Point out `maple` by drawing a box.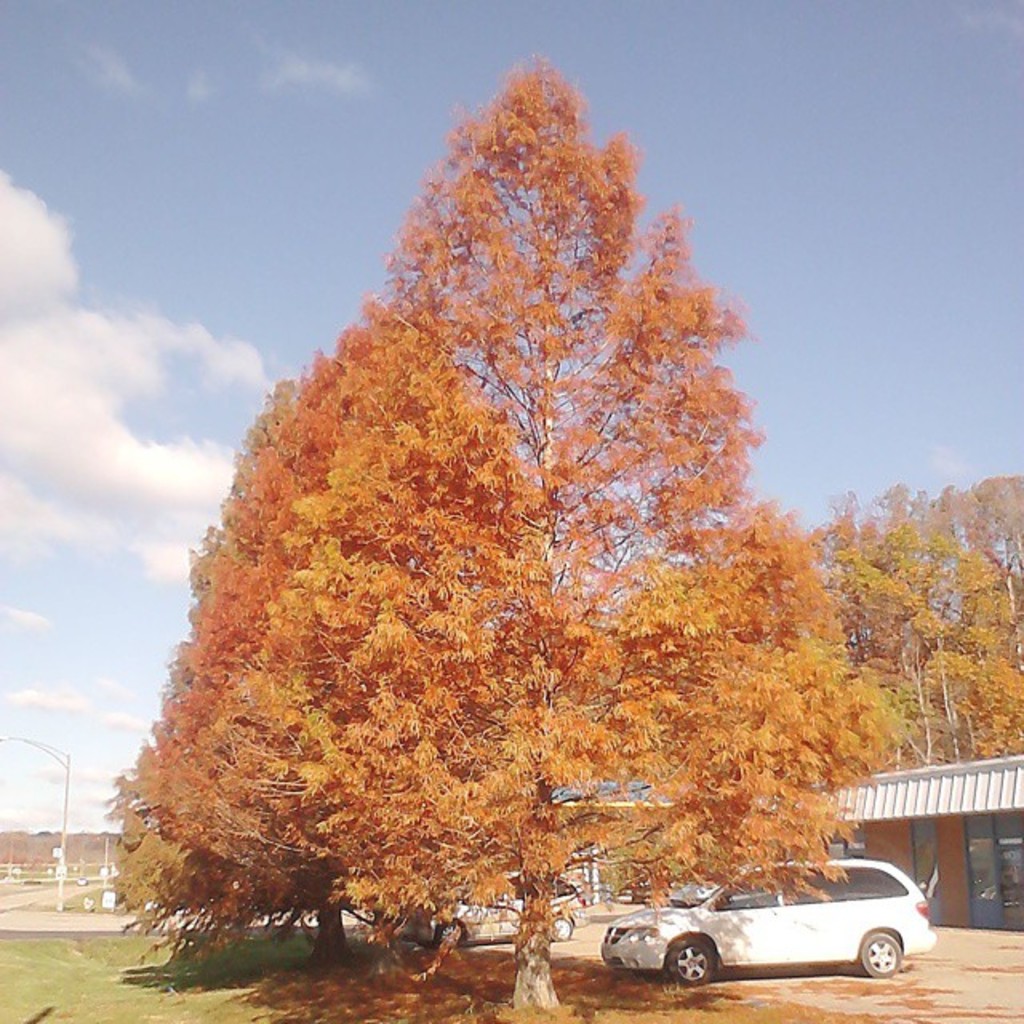
box=[114, 320, 515, 970].
